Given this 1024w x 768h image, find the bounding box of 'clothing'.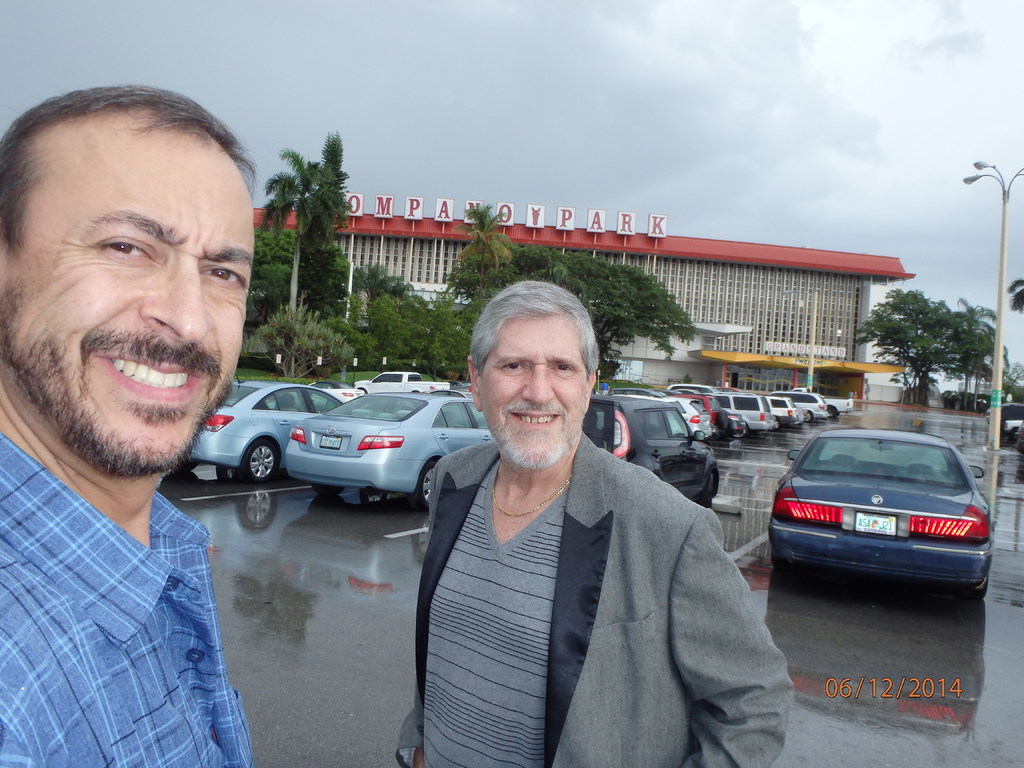
Rect(0, 436, 248, 767).
